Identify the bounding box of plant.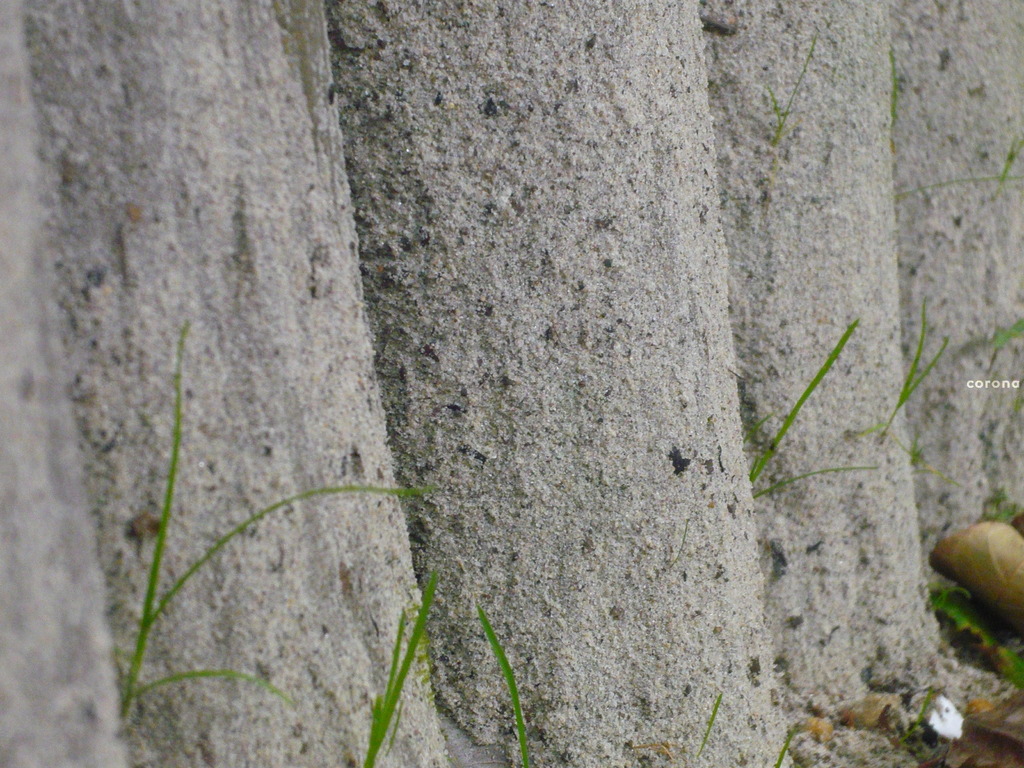
(left=943, top=584, right=1023, bottom=686).
